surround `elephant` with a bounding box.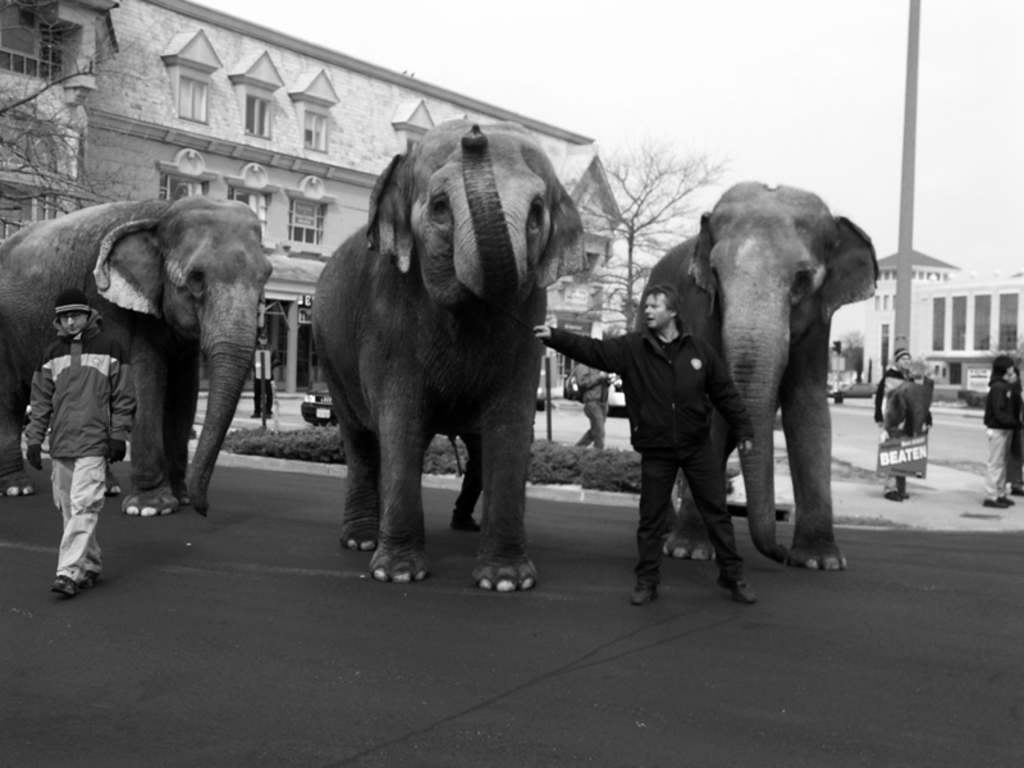
(left=285, top=113, right=575, bottom=585).
